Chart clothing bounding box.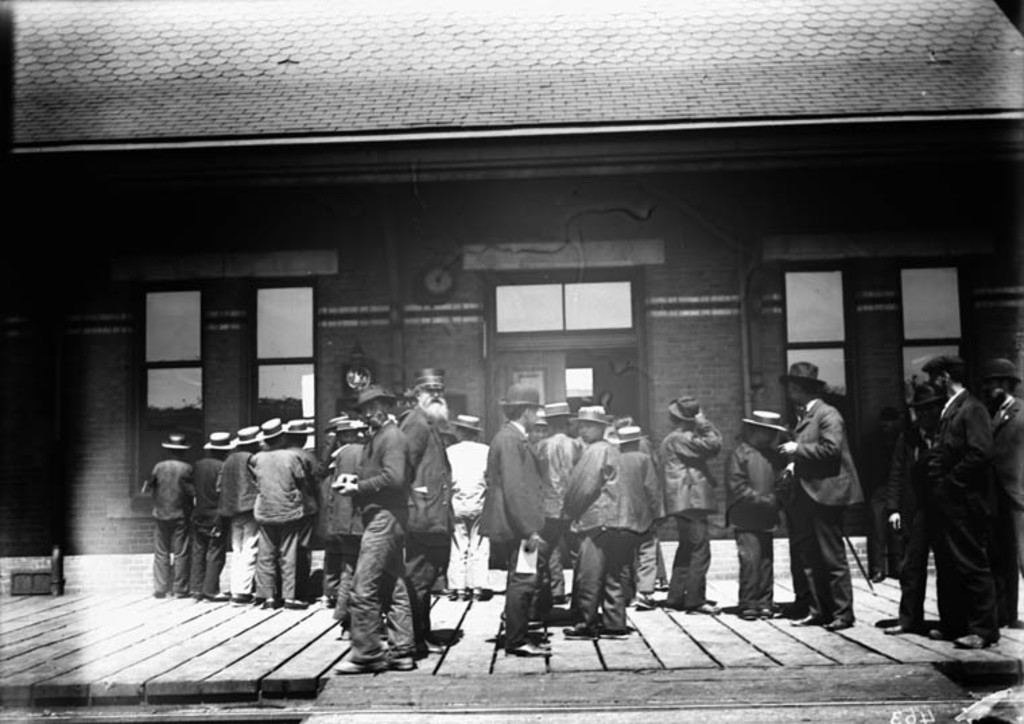
Charted: bbox=(728, 434, 783, 605).
